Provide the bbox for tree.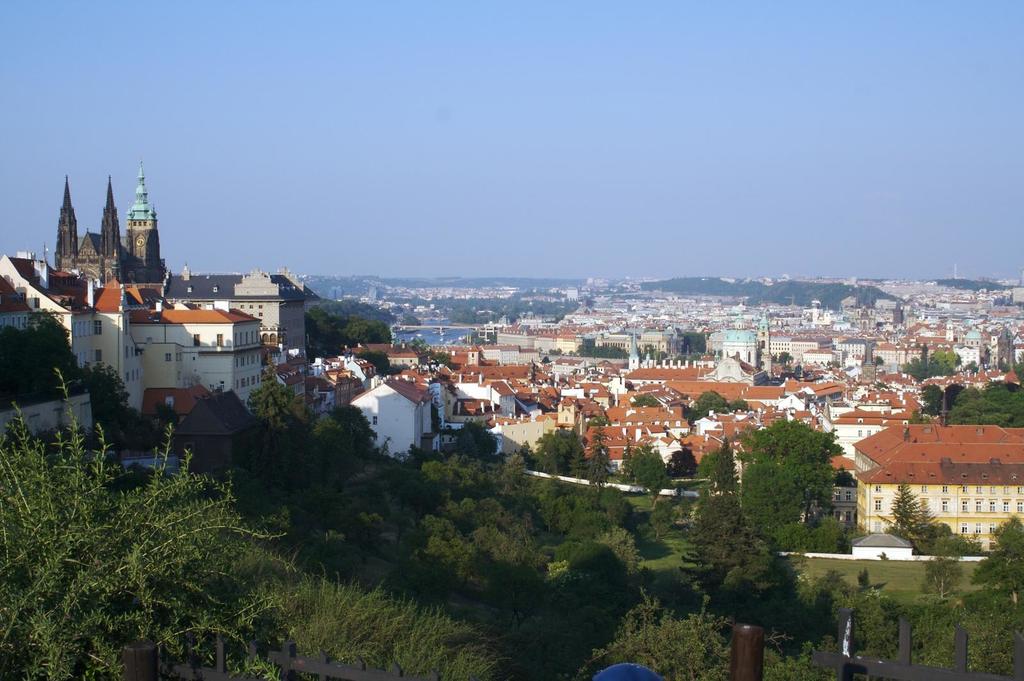
<box>470,329,495,344</box>.
